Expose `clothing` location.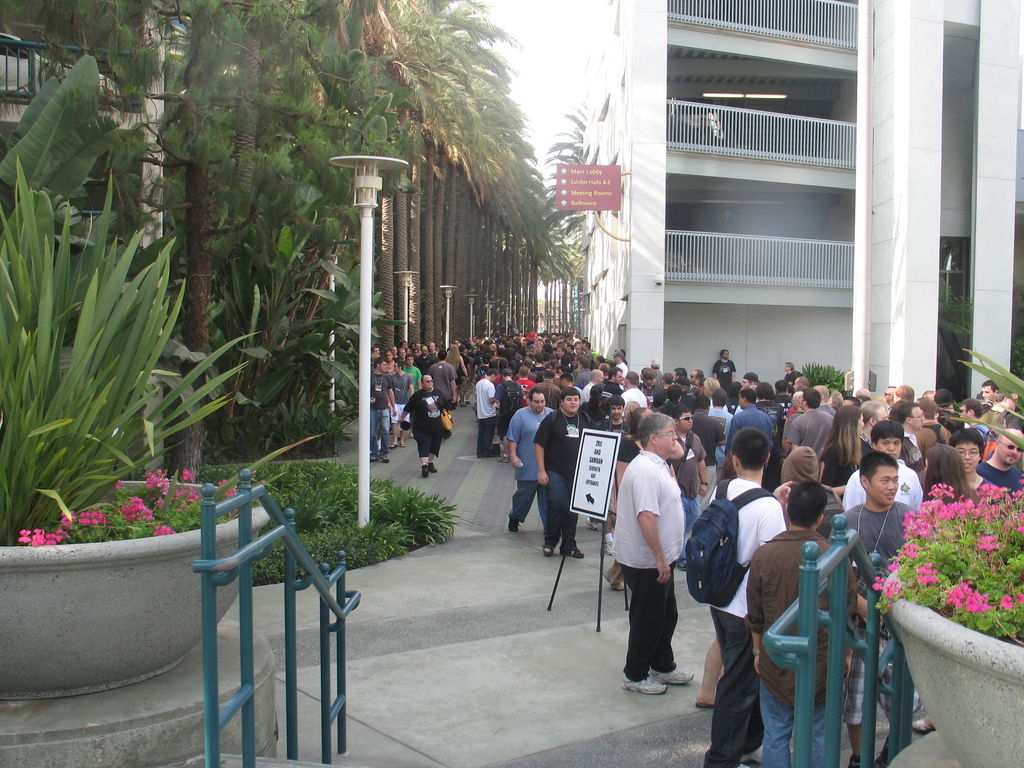
Exposed at bbox(494, 381, 529, 438).
